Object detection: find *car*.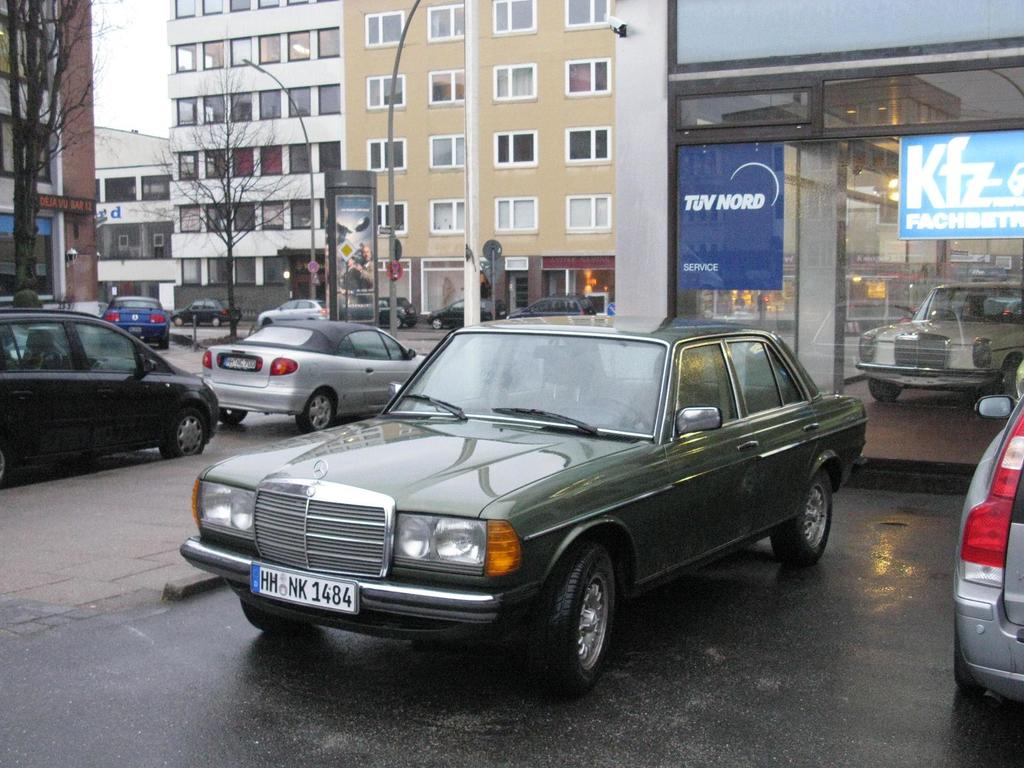
box=[953, 401, 1023, 703].
